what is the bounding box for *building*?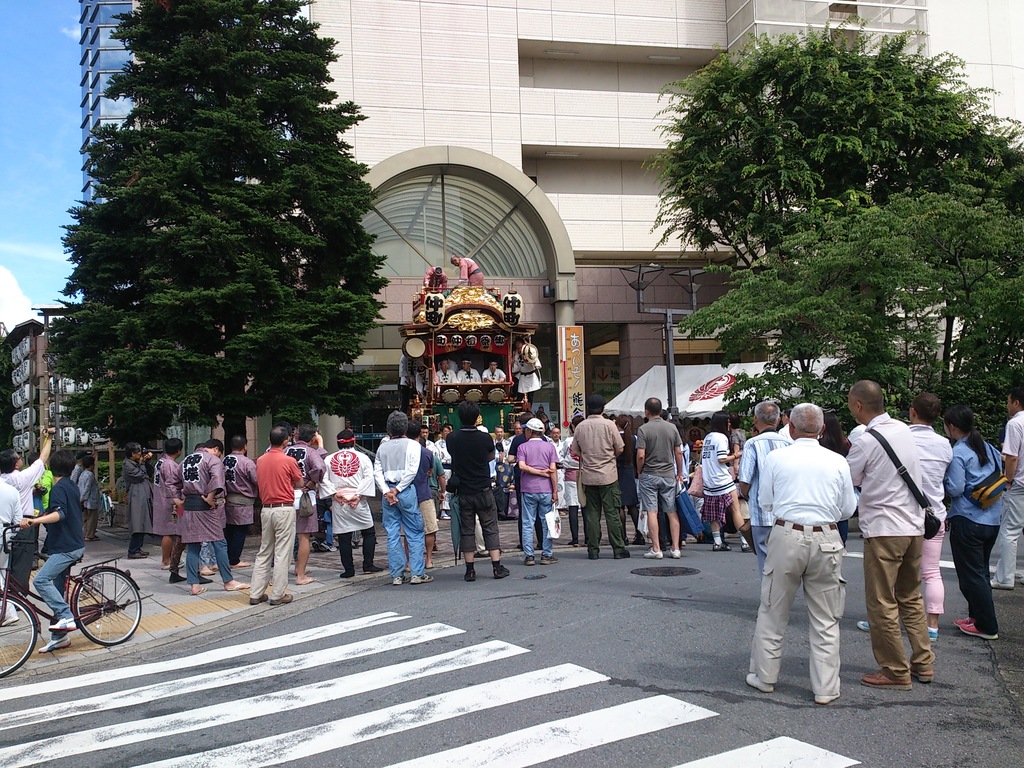
detection(15, 311, 104, 462).
